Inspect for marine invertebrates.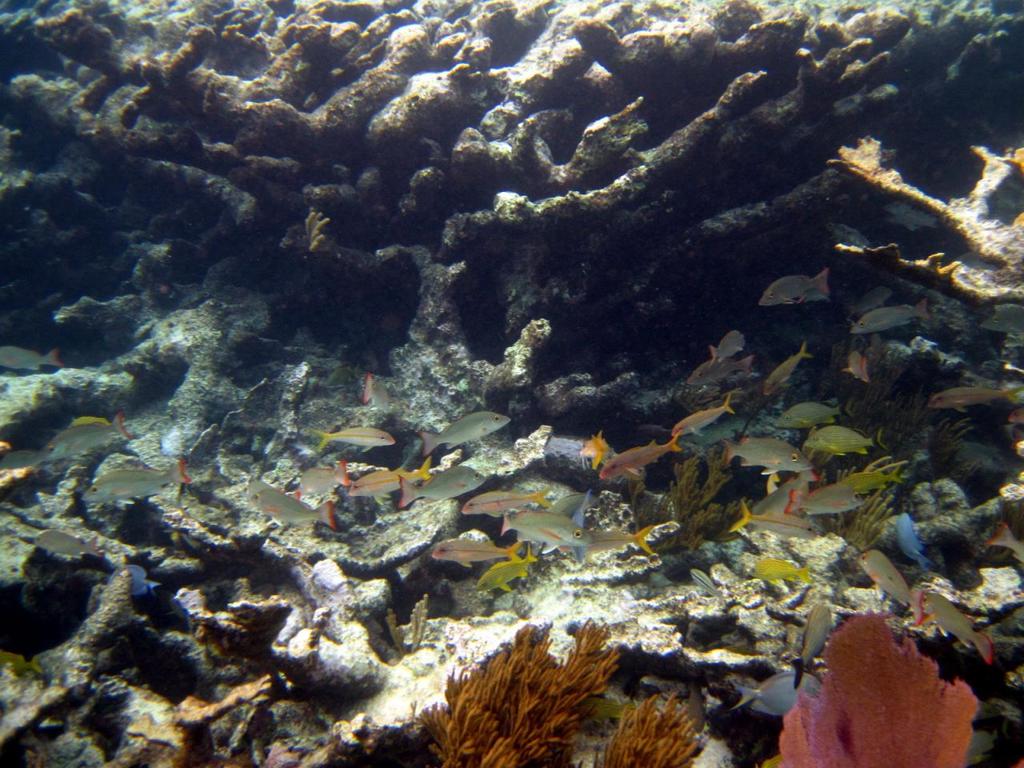
Inspection: [411,607,662,767].
